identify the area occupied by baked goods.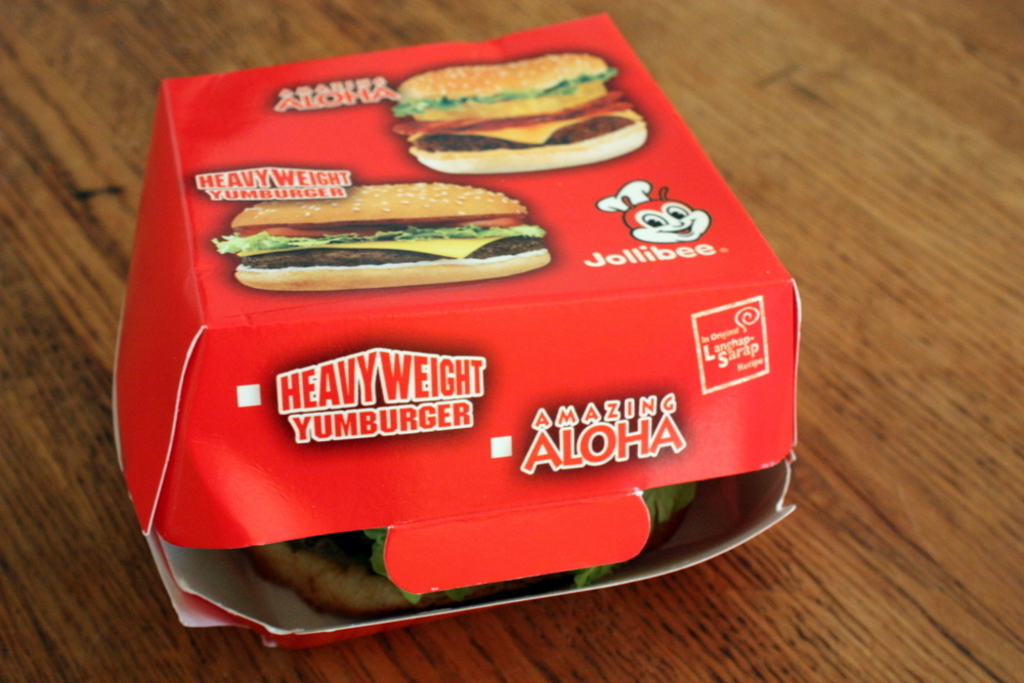
Area: <box>244,481,709,621</box>.
